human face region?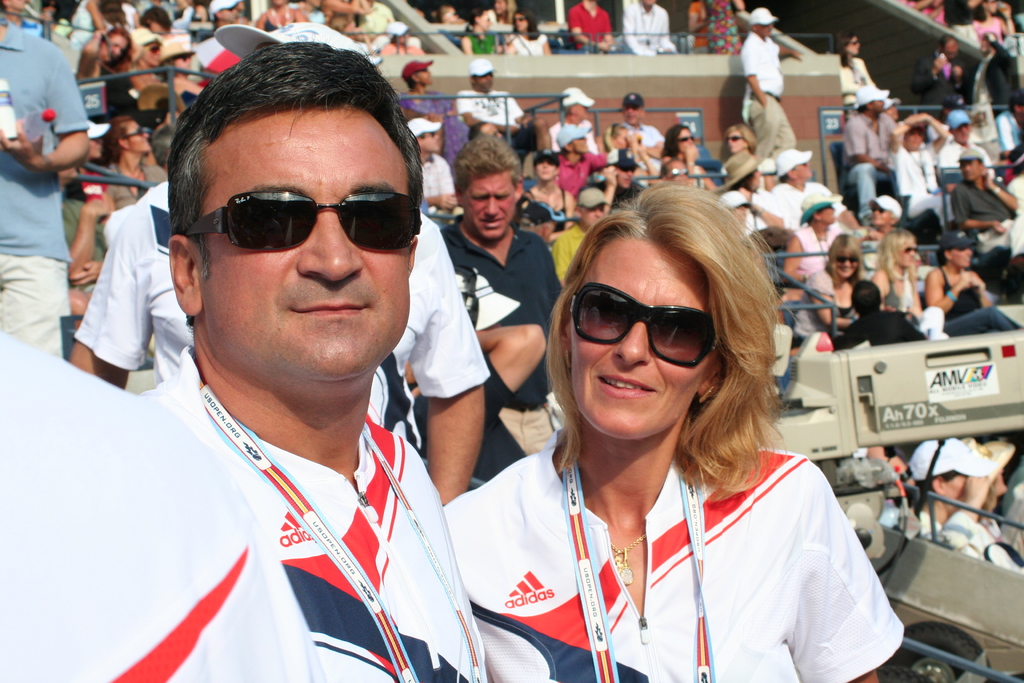
crop(102, 35, 128, 61)
